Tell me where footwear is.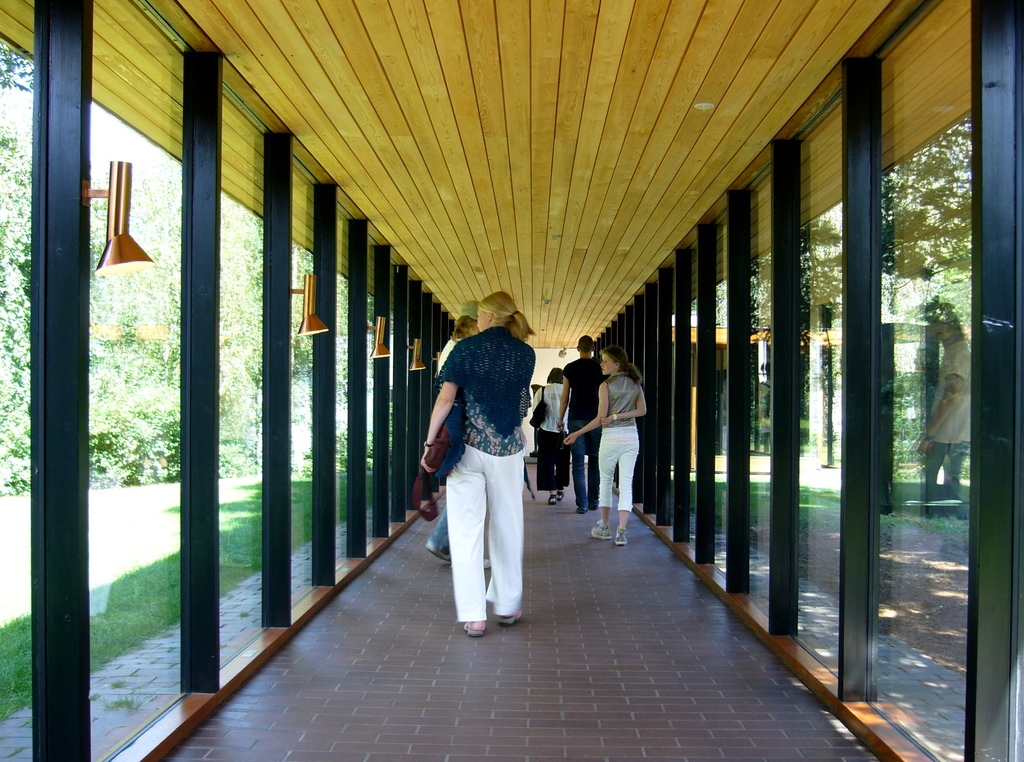
footwear is at (x1=422, y1=544, x2=453, y2=569).
